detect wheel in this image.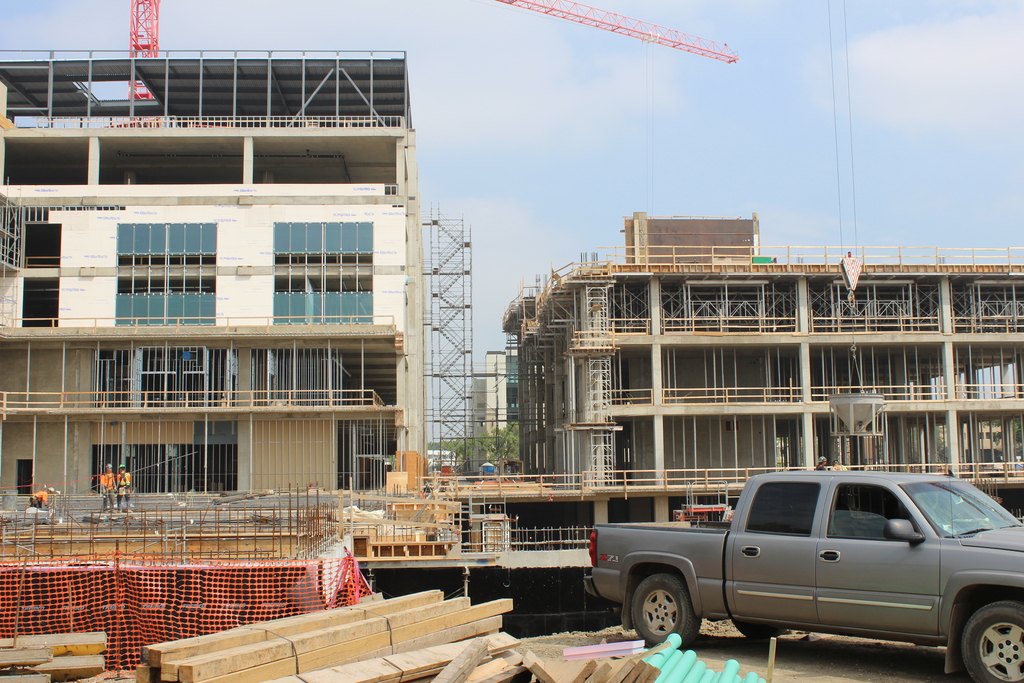
Detection: {"x1": 956, "y1": 593, "x2": 1023, "y2": 682}.
